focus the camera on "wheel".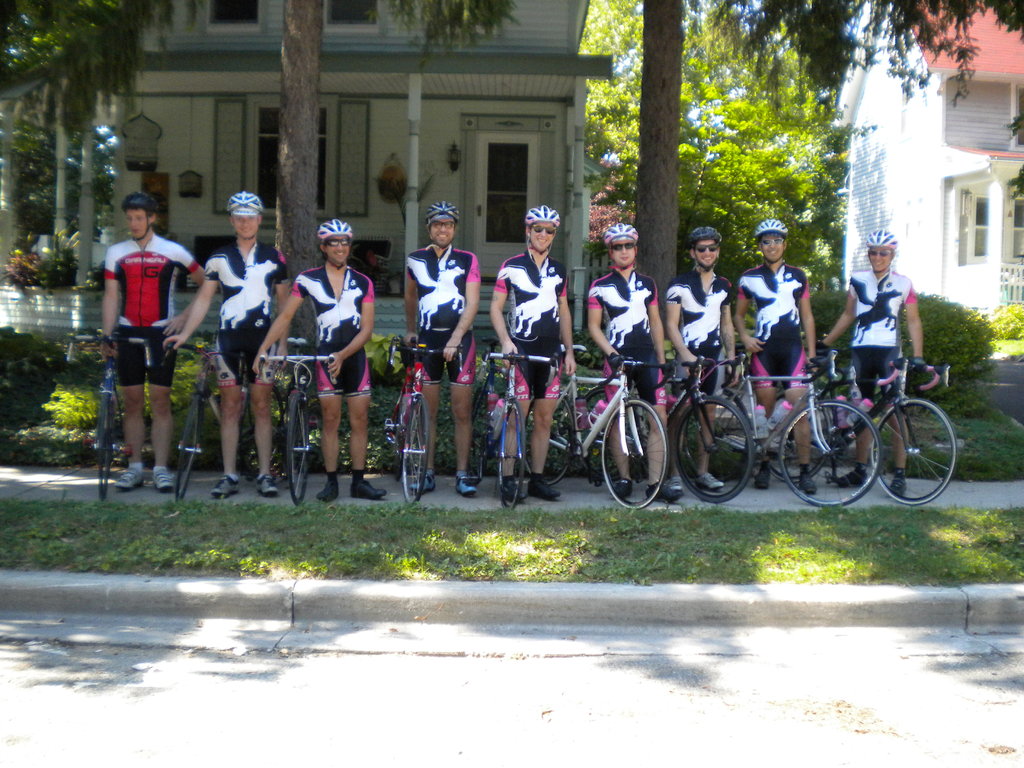
Focus region: 870:397:959:507.
